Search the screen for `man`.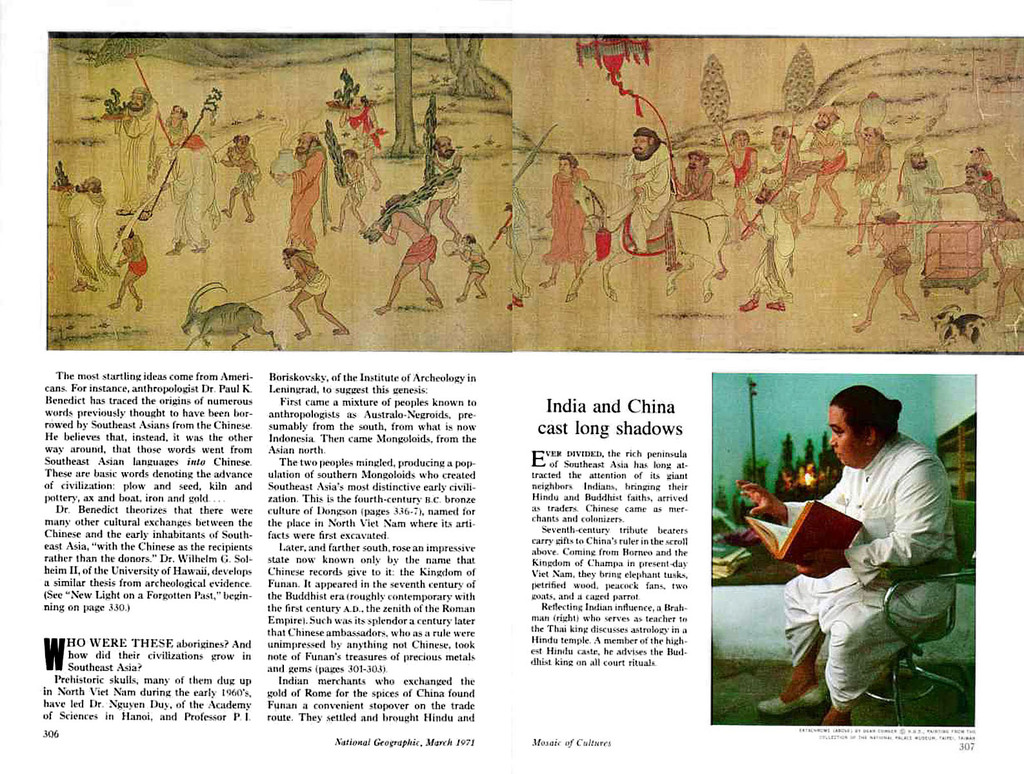
Found at Rect(424, 134, 459, 243).
